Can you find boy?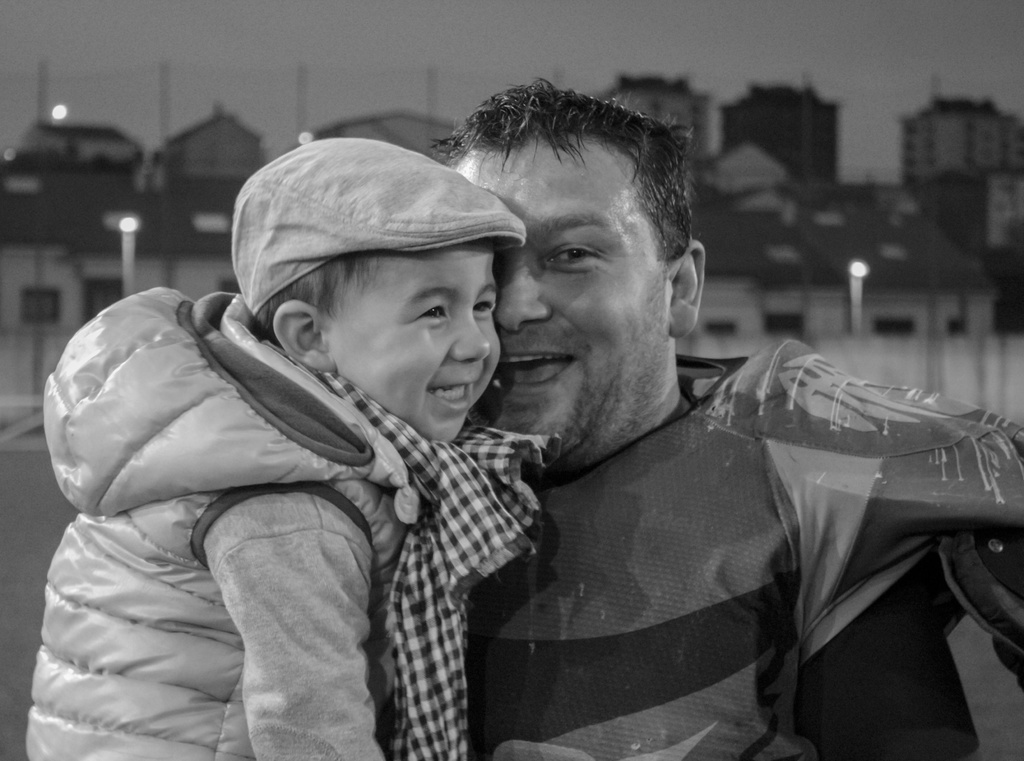
Yes, bounding box: bbox=[14, 127, 579, 760].
